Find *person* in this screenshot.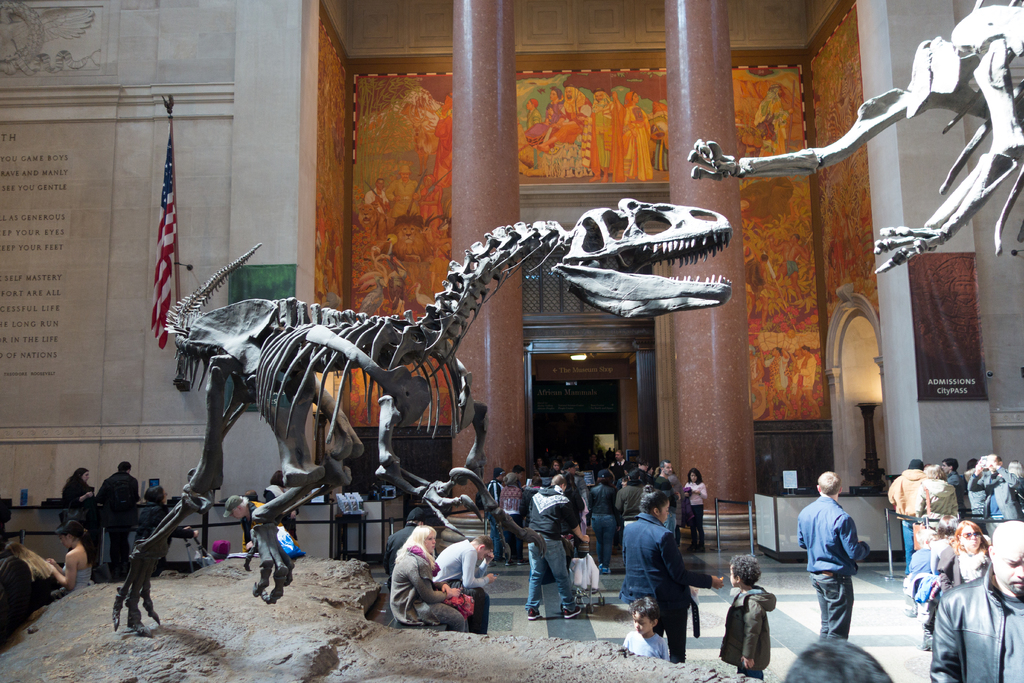
The bounding box for *person* is [x1=522, y1=477, x2=586, y2=619].
